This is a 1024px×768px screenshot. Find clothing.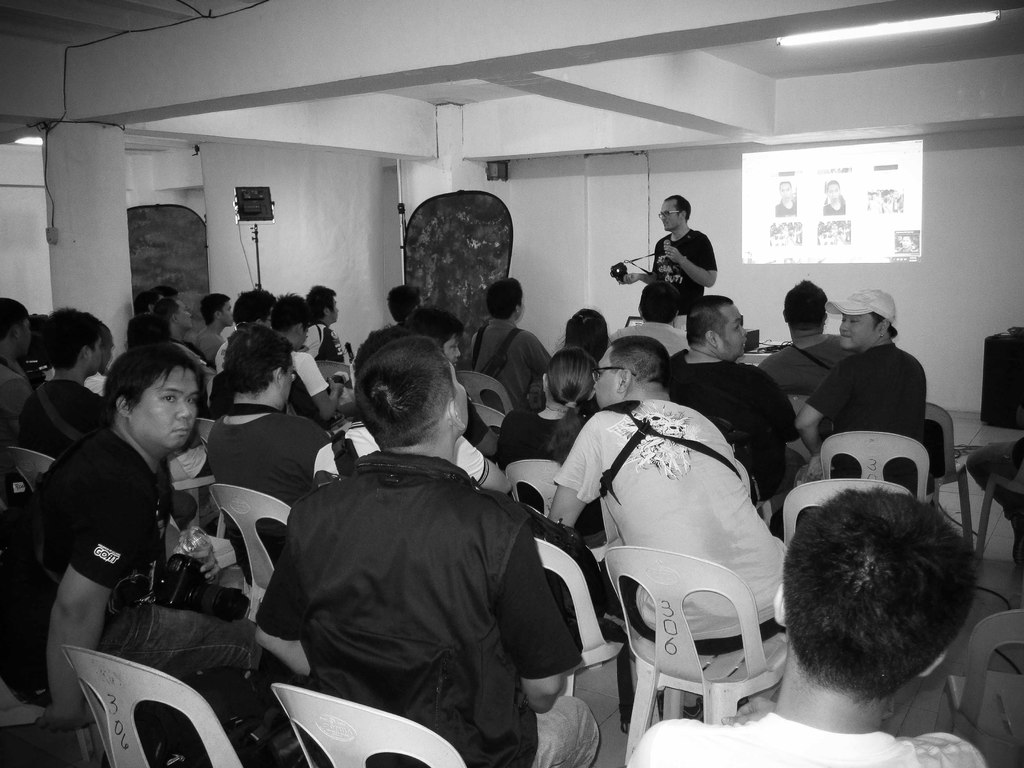
Bounding box: <bbox>282, 348, 323, 405</bbox>.
